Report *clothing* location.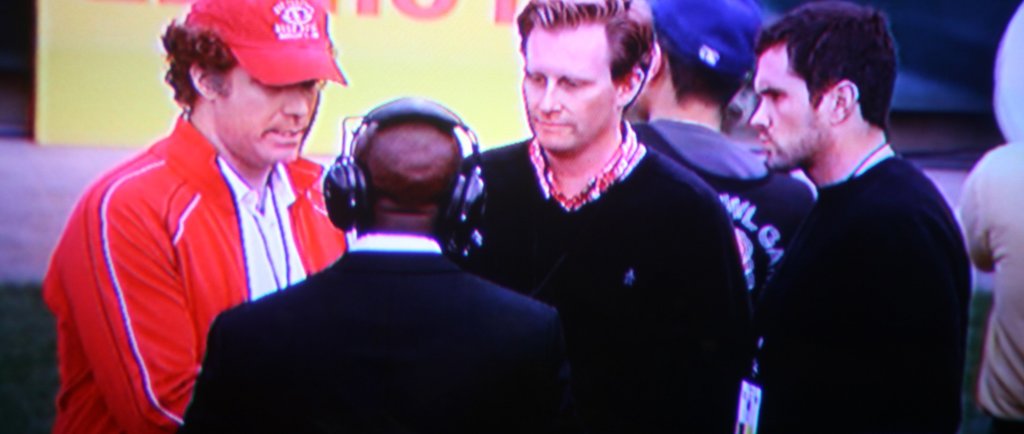
Report: select_region(438, 154, 745, 433).
